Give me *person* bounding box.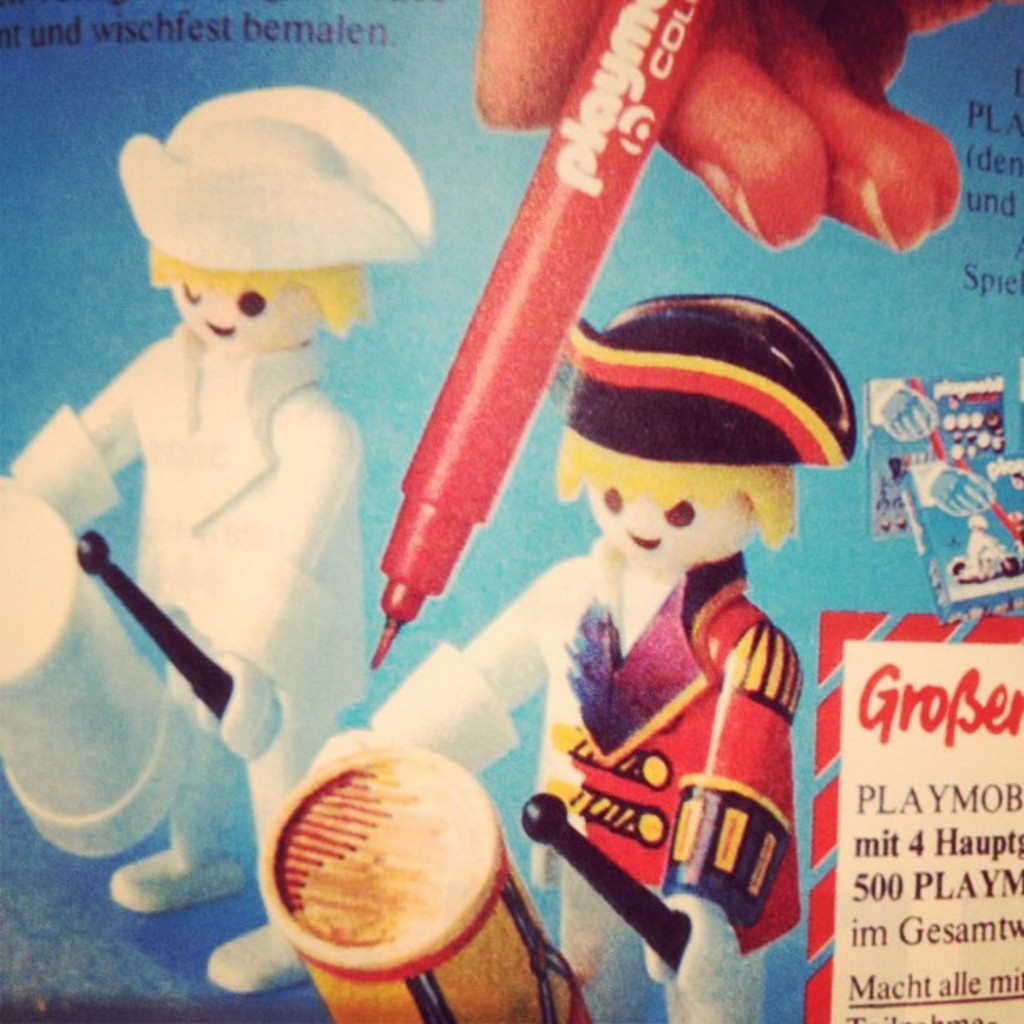
[472, 0, 1022, 261].
